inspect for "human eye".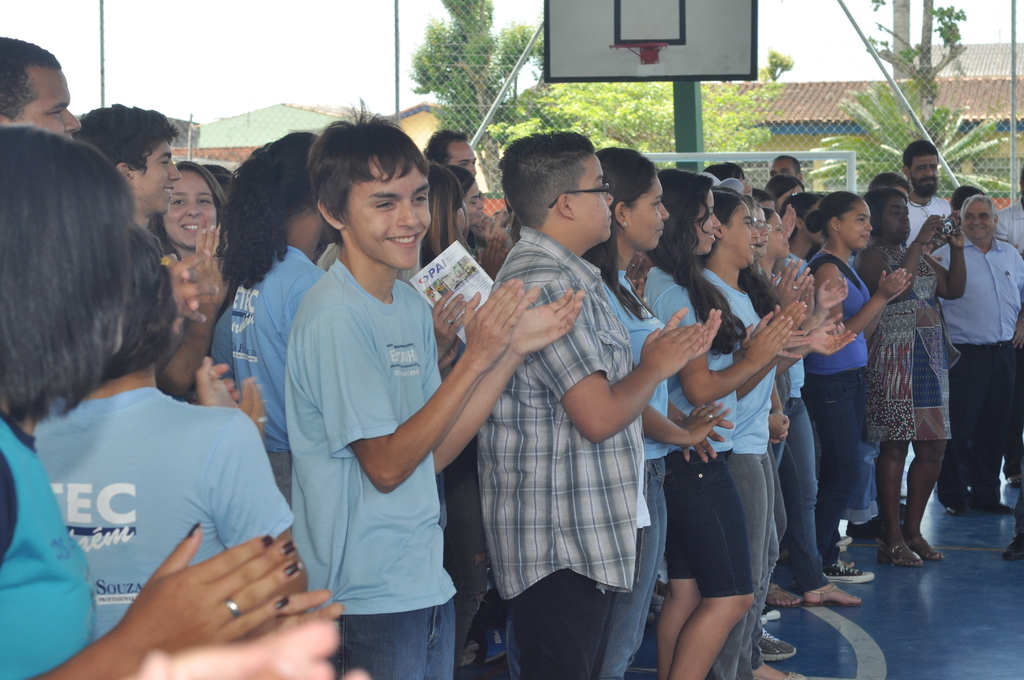
Inspection: Rect(198, 197, 211, 206).
